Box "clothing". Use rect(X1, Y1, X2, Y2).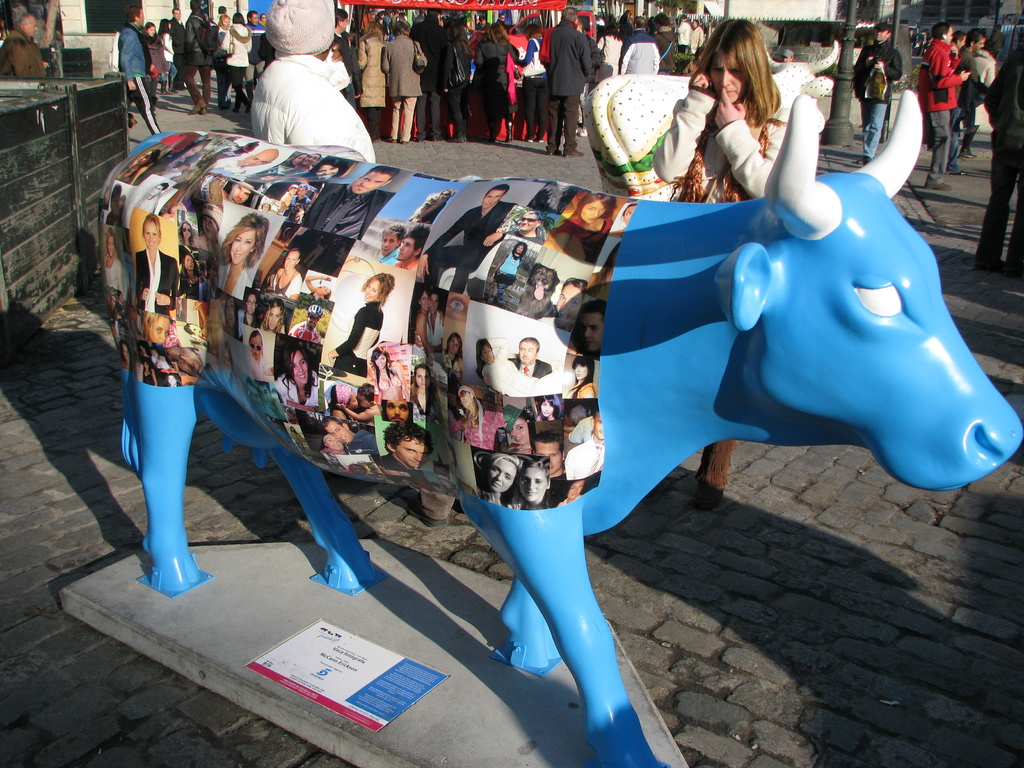
rect(246, 49, 376, 162).
